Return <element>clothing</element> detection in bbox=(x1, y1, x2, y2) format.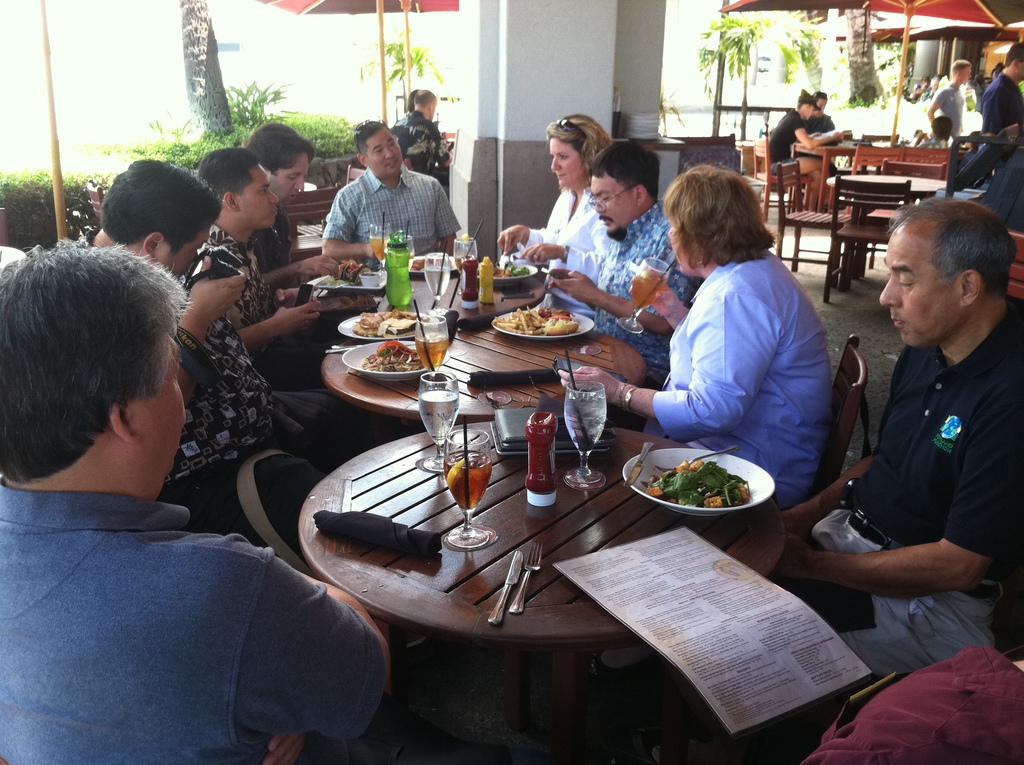
bbox=(0, 483, 383, 764).
